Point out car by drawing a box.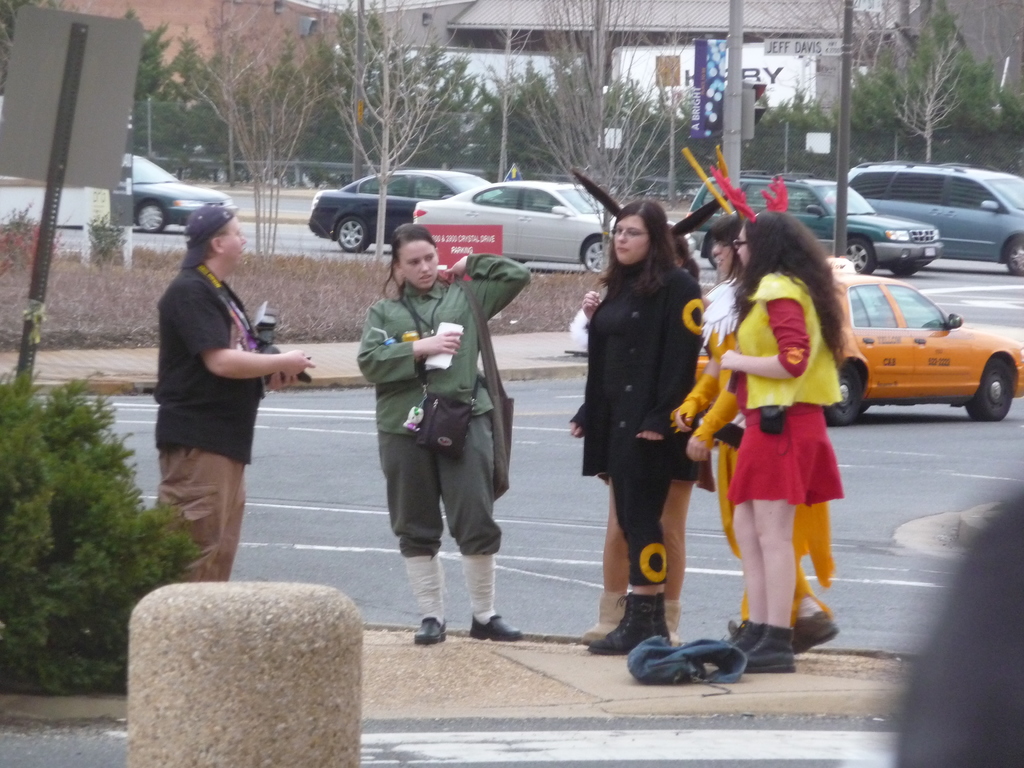
select_region(416, 180, 698, 275).
